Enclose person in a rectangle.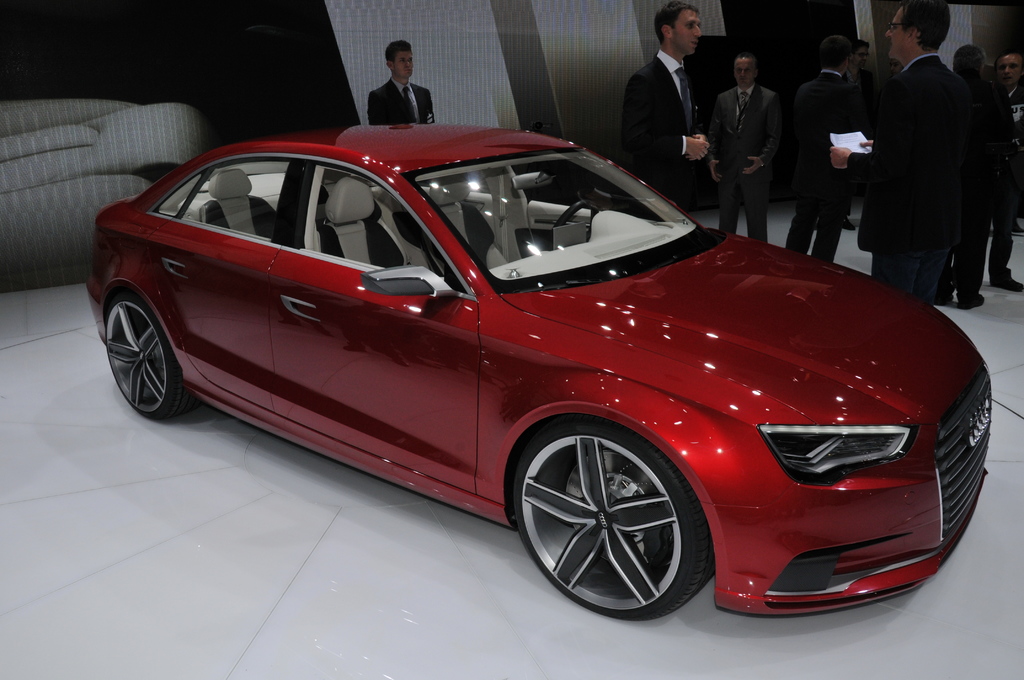
Rect(995, 47, 1023, 188).
